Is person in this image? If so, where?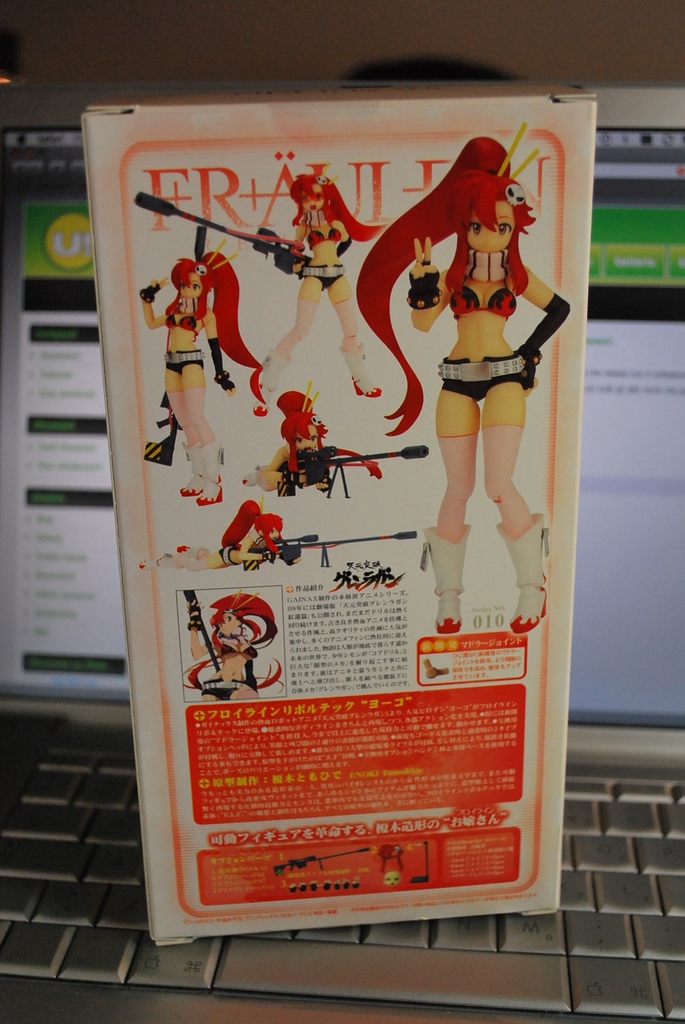
Yes, at locate(230, 390, 389, 488).
